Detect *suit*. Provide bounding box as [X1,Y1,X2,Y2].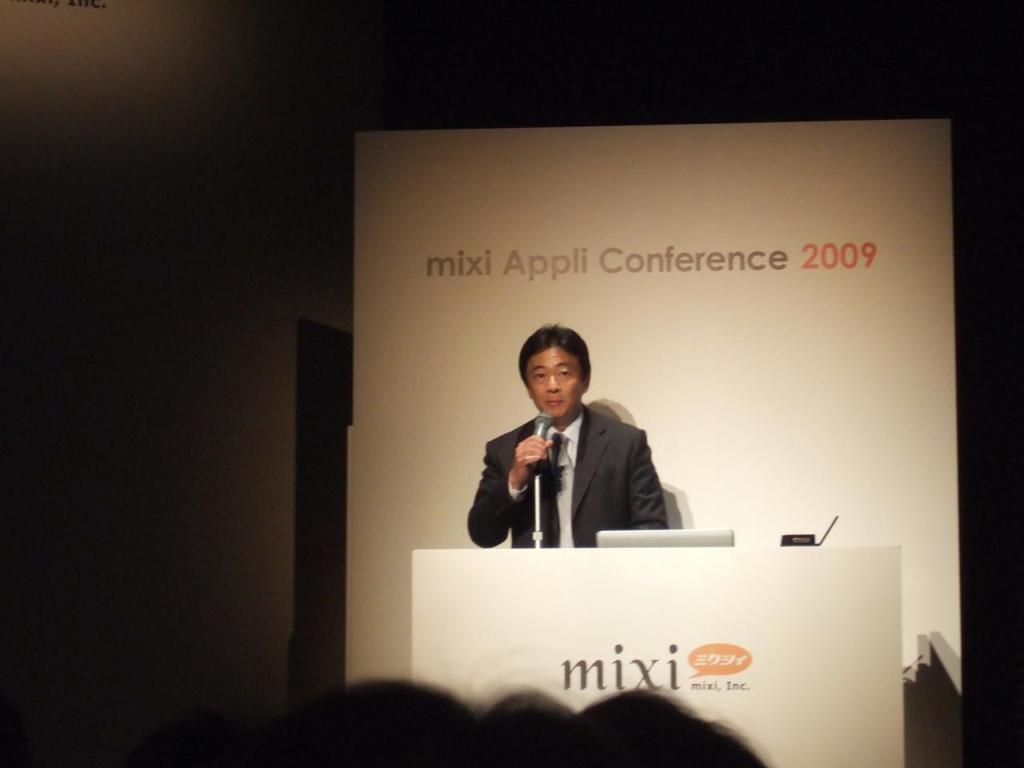
[461,375,686,565].
